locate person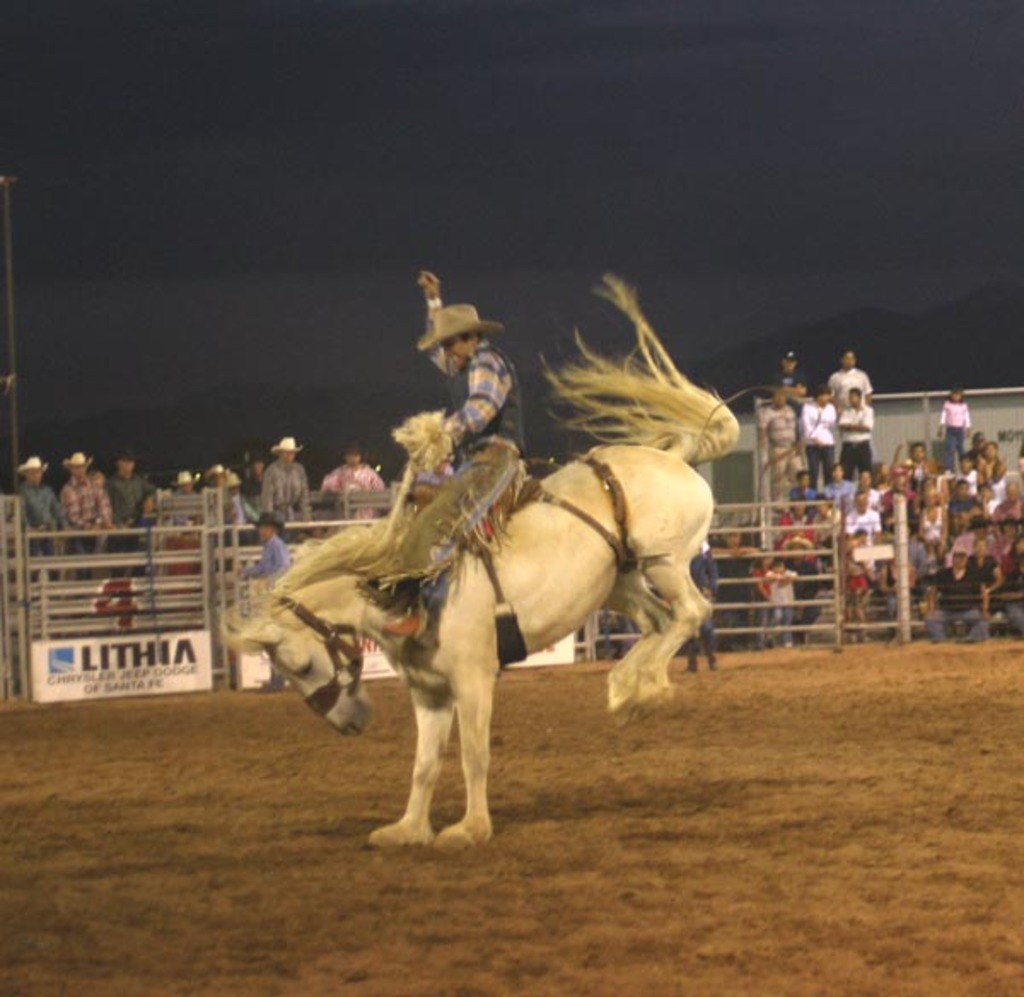
(234, 507, 294, 690)
